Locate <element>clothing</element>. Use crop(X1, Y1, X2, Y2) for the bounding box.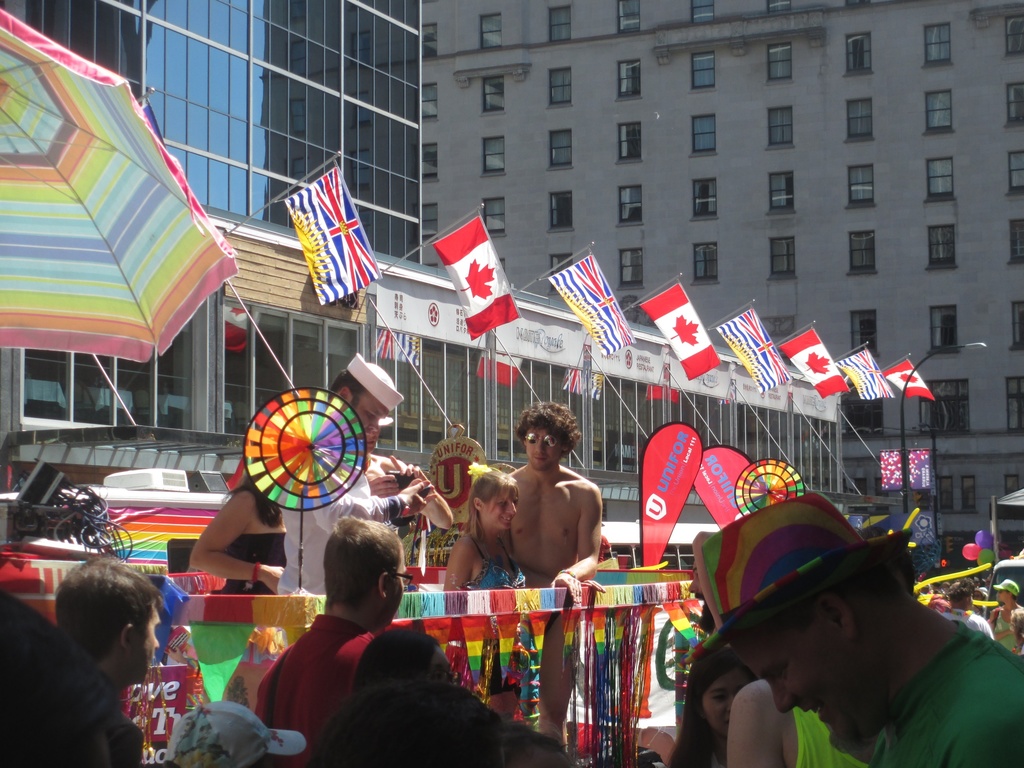
crop(990, 603, 1022, 659).
